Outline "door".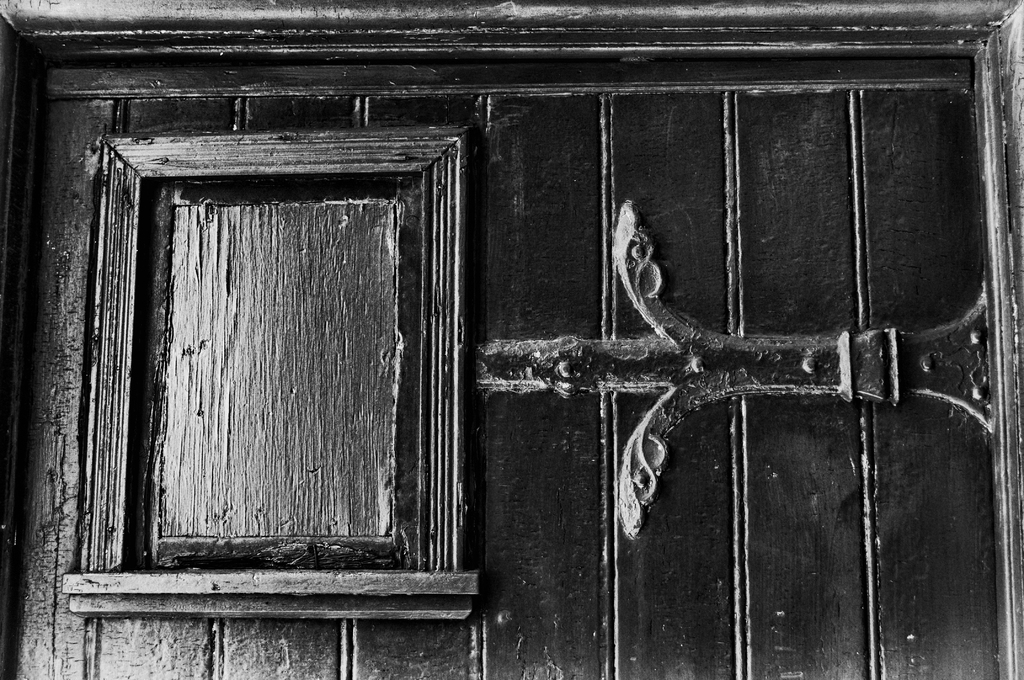
Outline: [0,0,1023,679].
